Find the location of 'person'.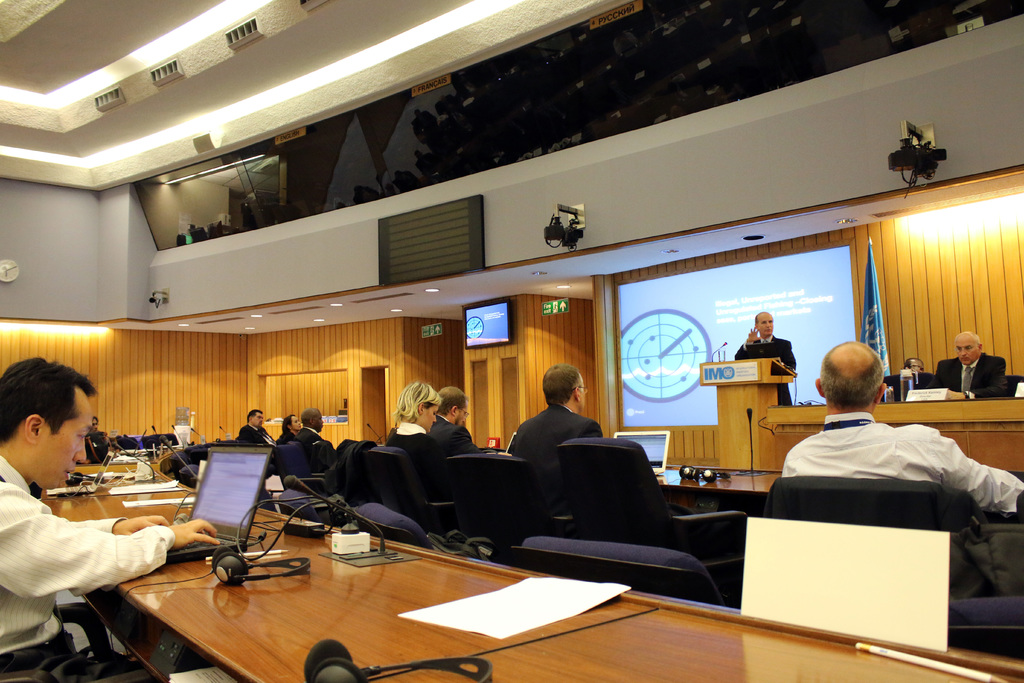
Location: (392,378,456,505).
